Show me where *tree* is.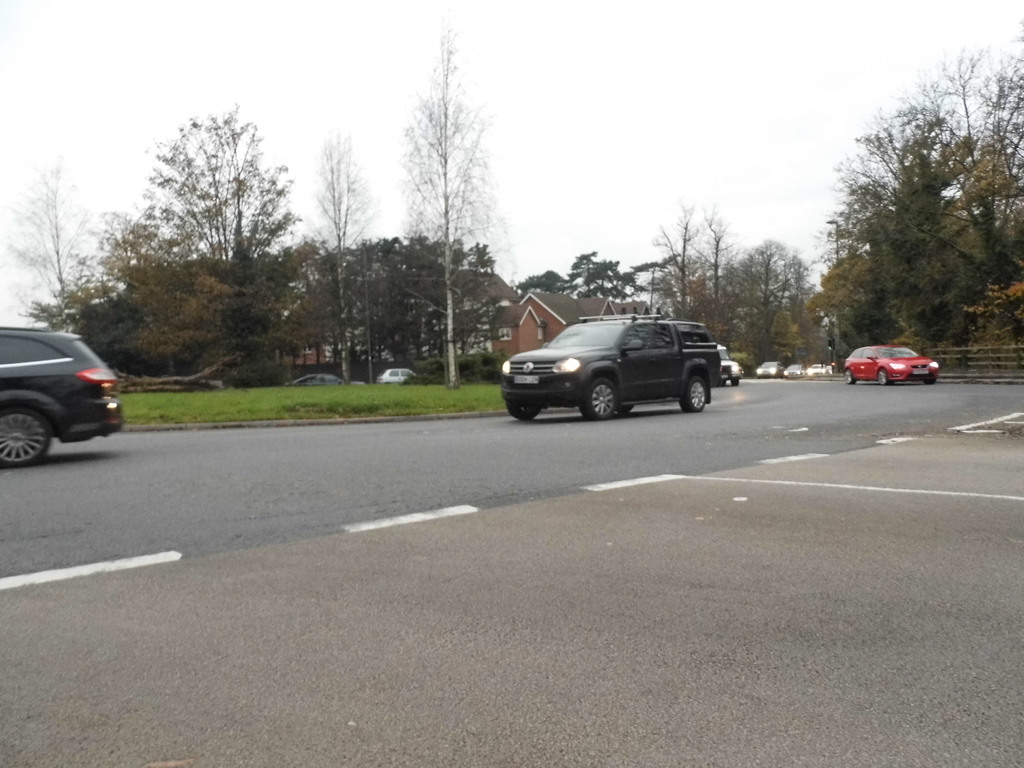
*tree* is at crop(514, 246, 636, 304).
